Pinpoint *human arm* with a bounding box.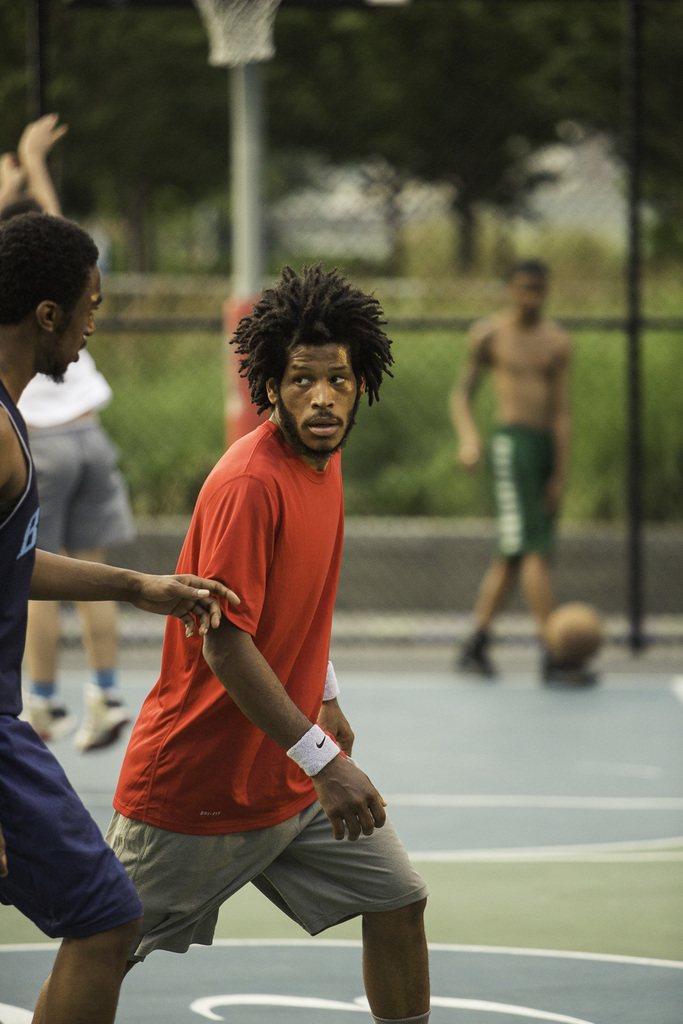
(539,348,572,511).
